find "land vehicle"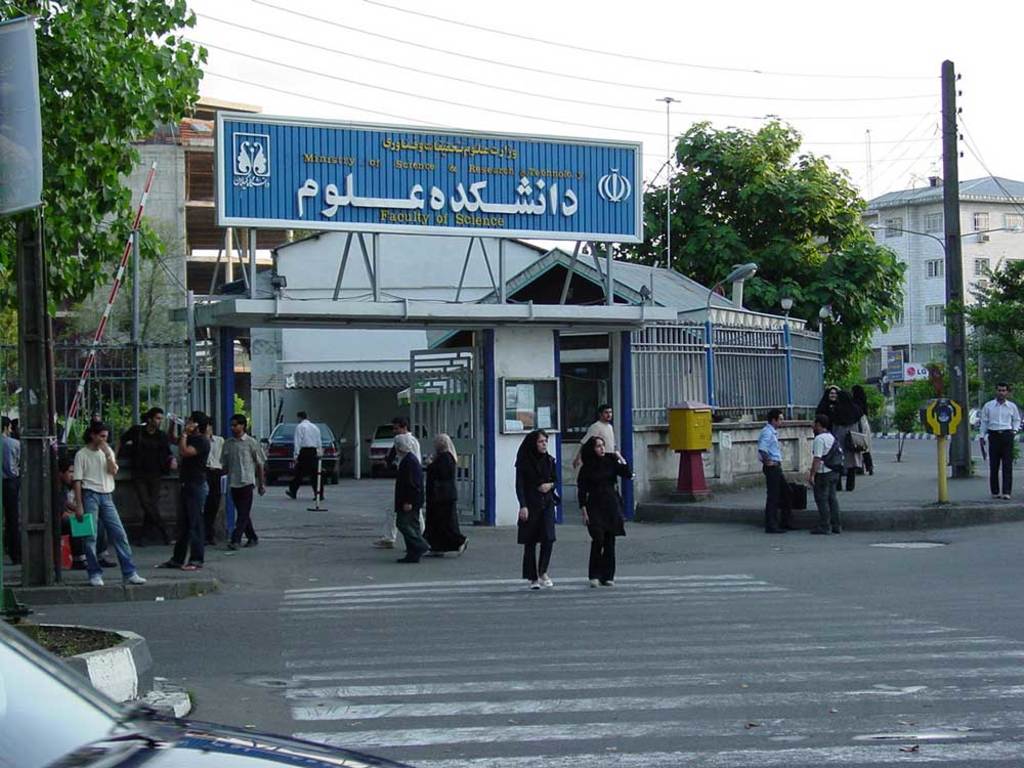
253,421,350,486
